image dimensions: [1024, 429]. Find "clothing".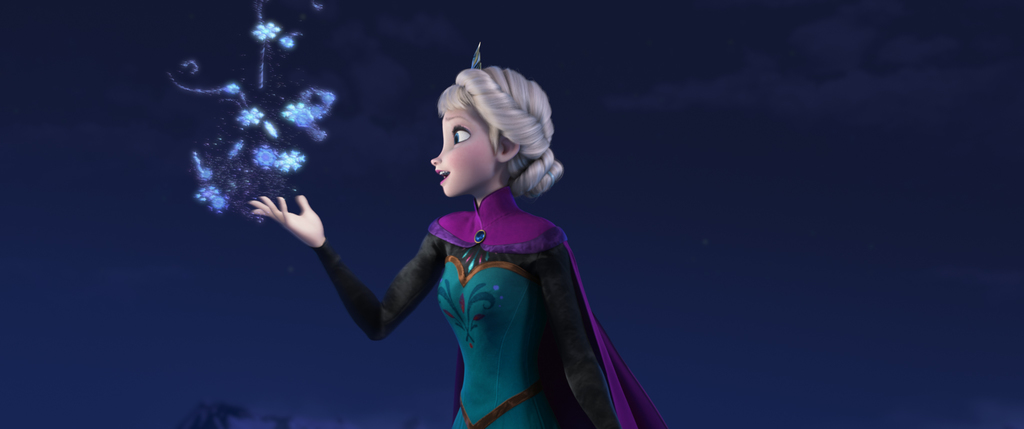
[365, 137, 641, 417].
